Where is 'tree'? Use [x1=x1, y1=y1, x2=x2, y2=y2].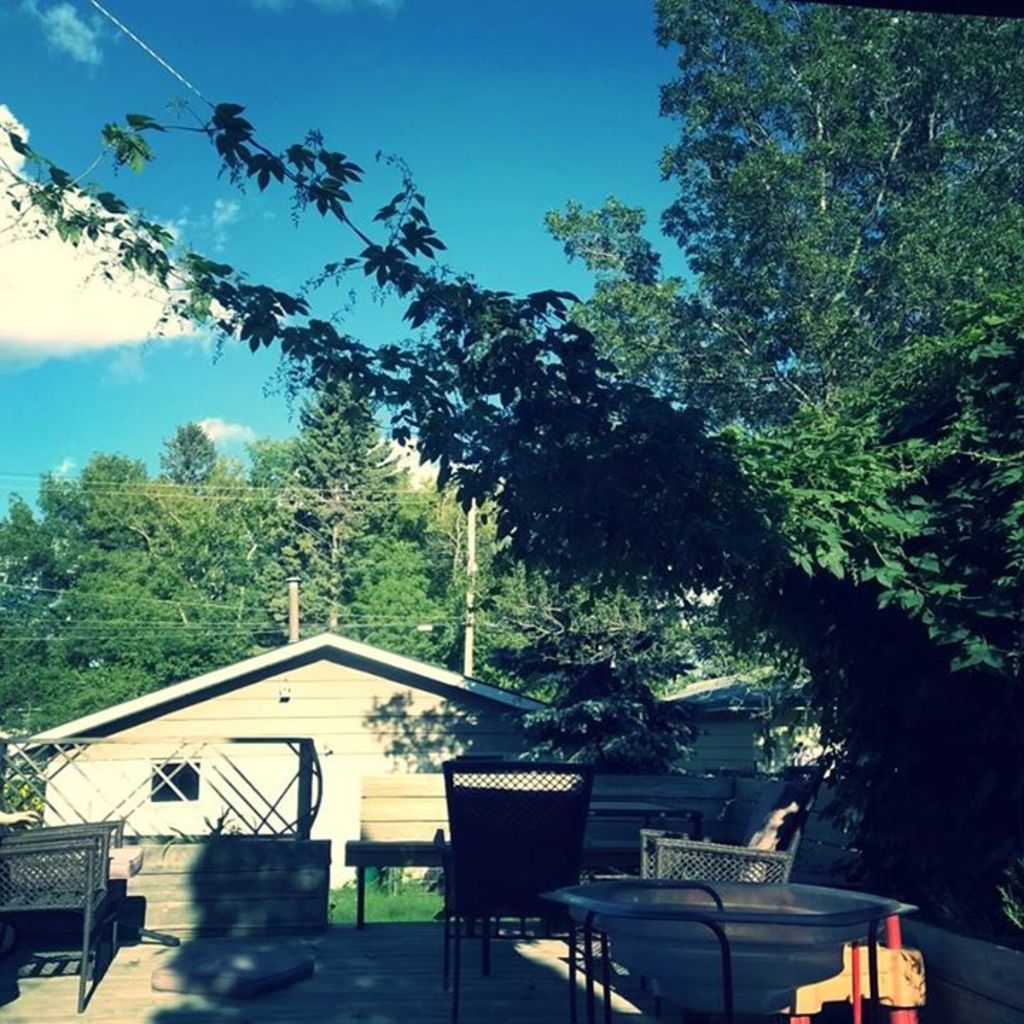
[x1=496, y1=559, x2=703, y2=730].
